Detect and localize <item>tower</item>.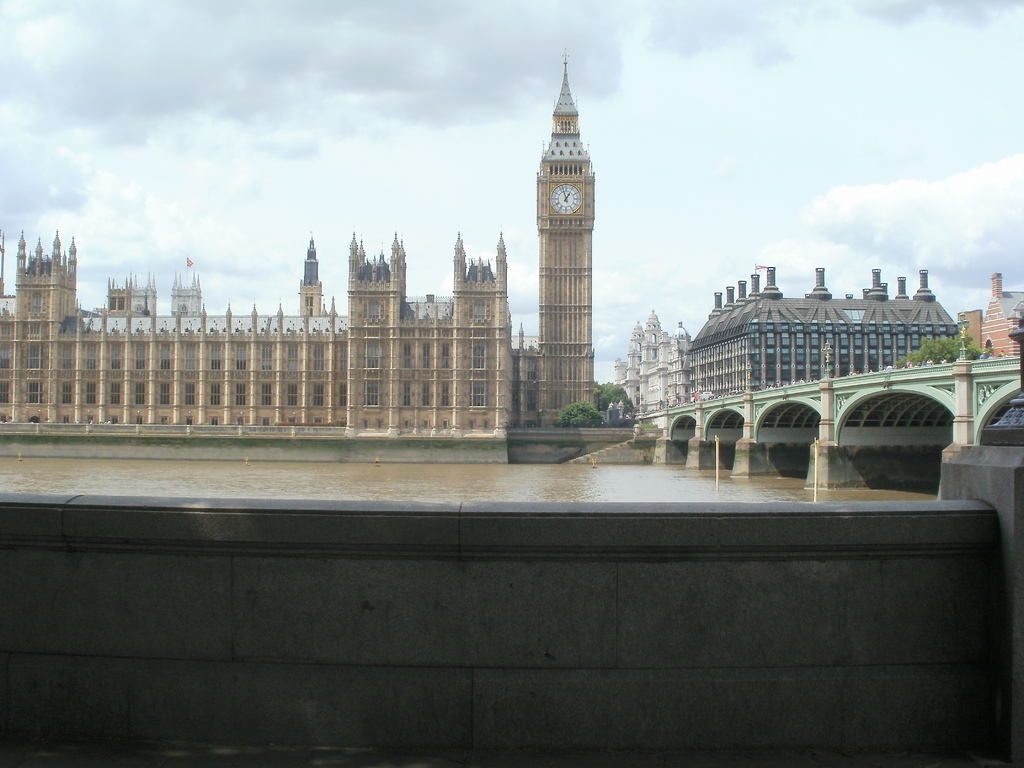
Localized at crop(509, 44, 612, 396).
